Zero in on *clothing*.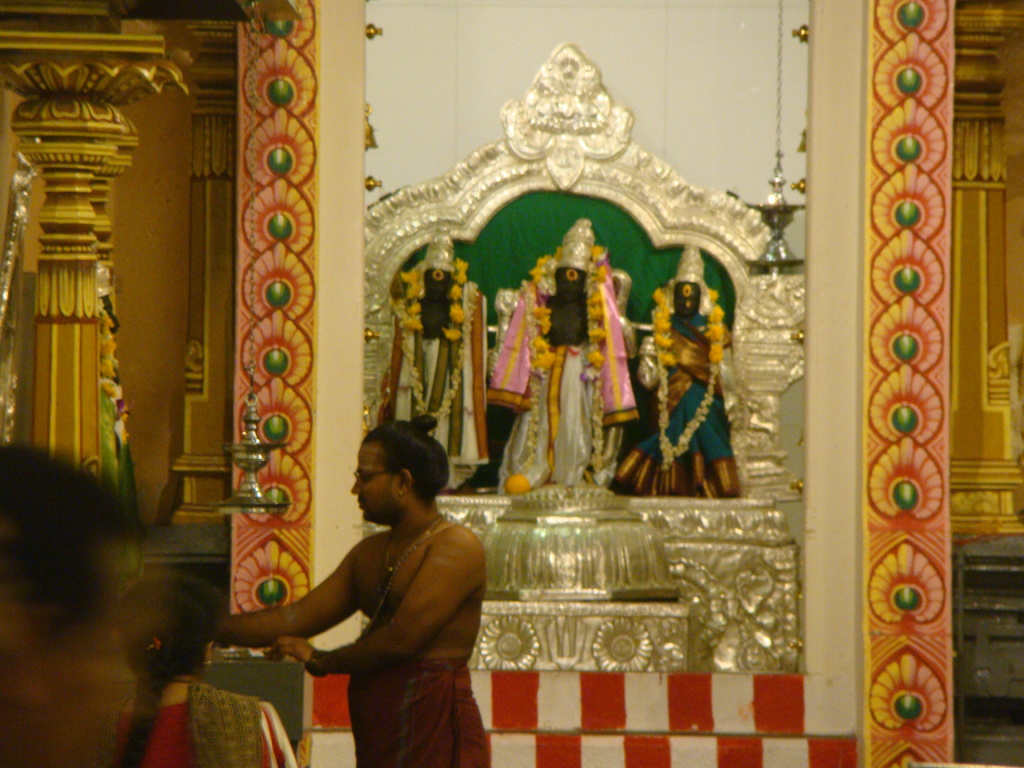
Zeroed in: l=395, t=339, r=488, b=483.
